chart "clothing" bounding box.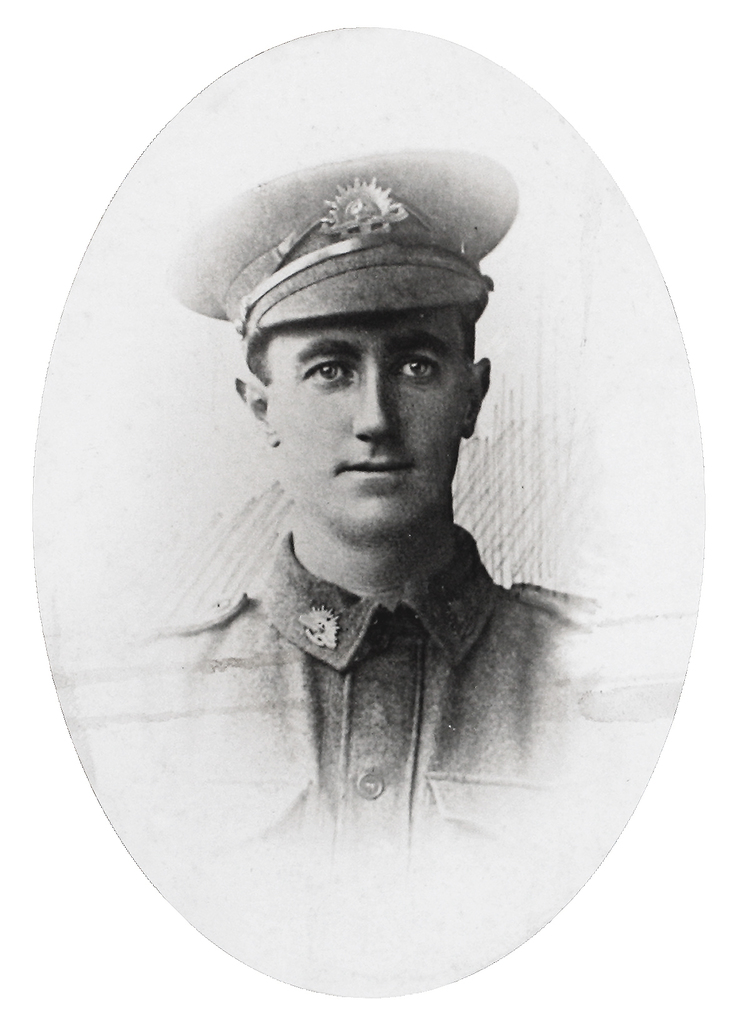
Charted: x1=145 y1=478 x2=618 y2=937.
